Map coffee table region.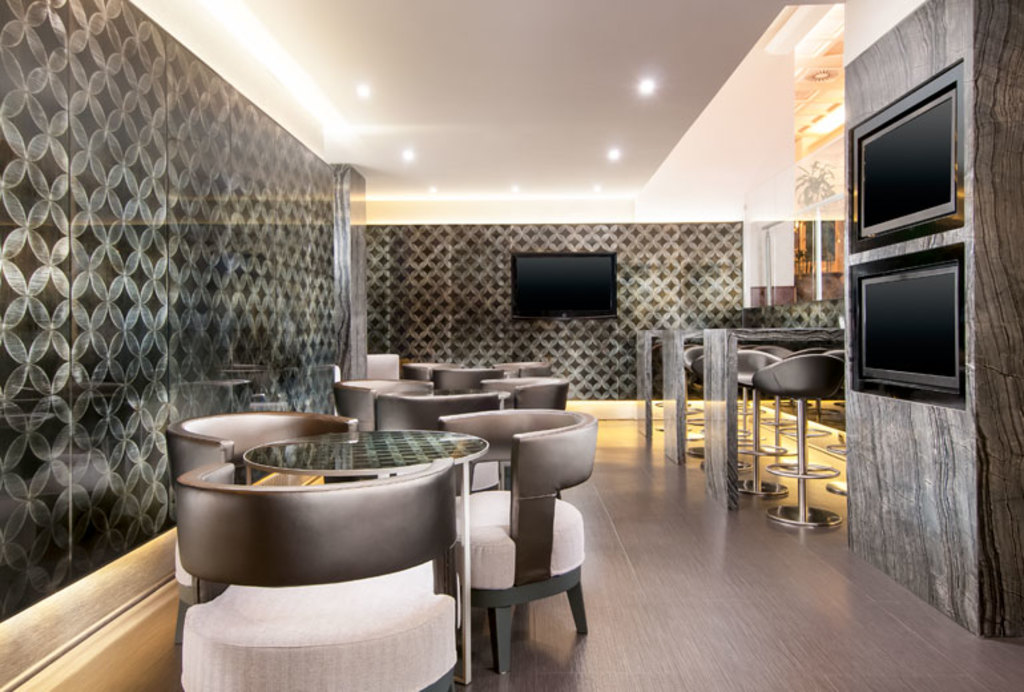
Mapped to (396,385,516,410).
